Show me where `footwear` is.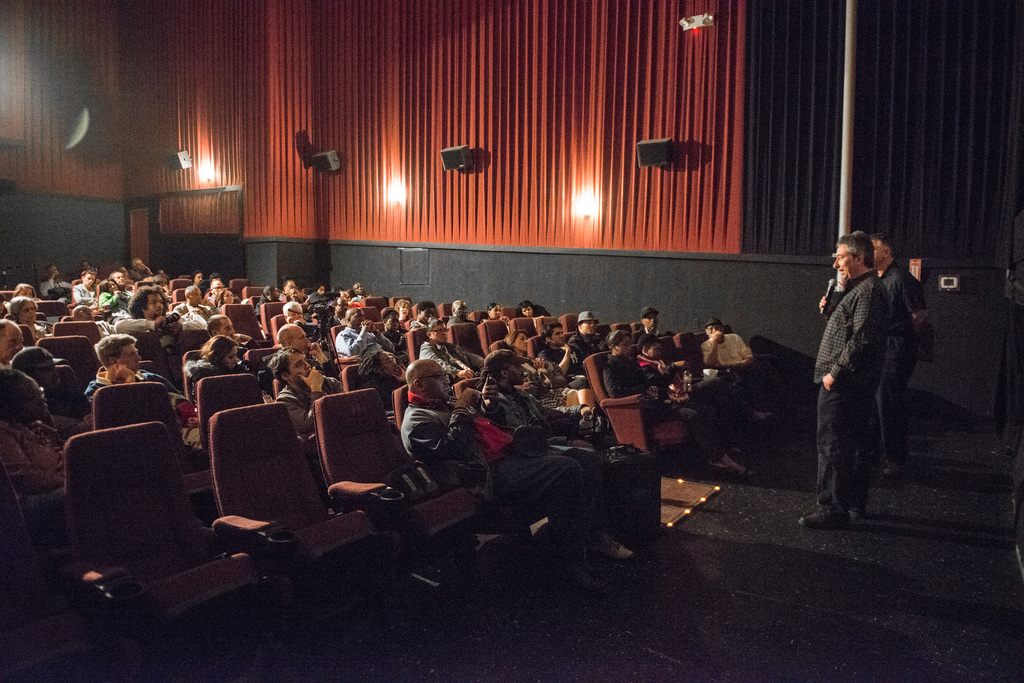
`footwear` is at left=725, top=463, right=751, bottom=479.
